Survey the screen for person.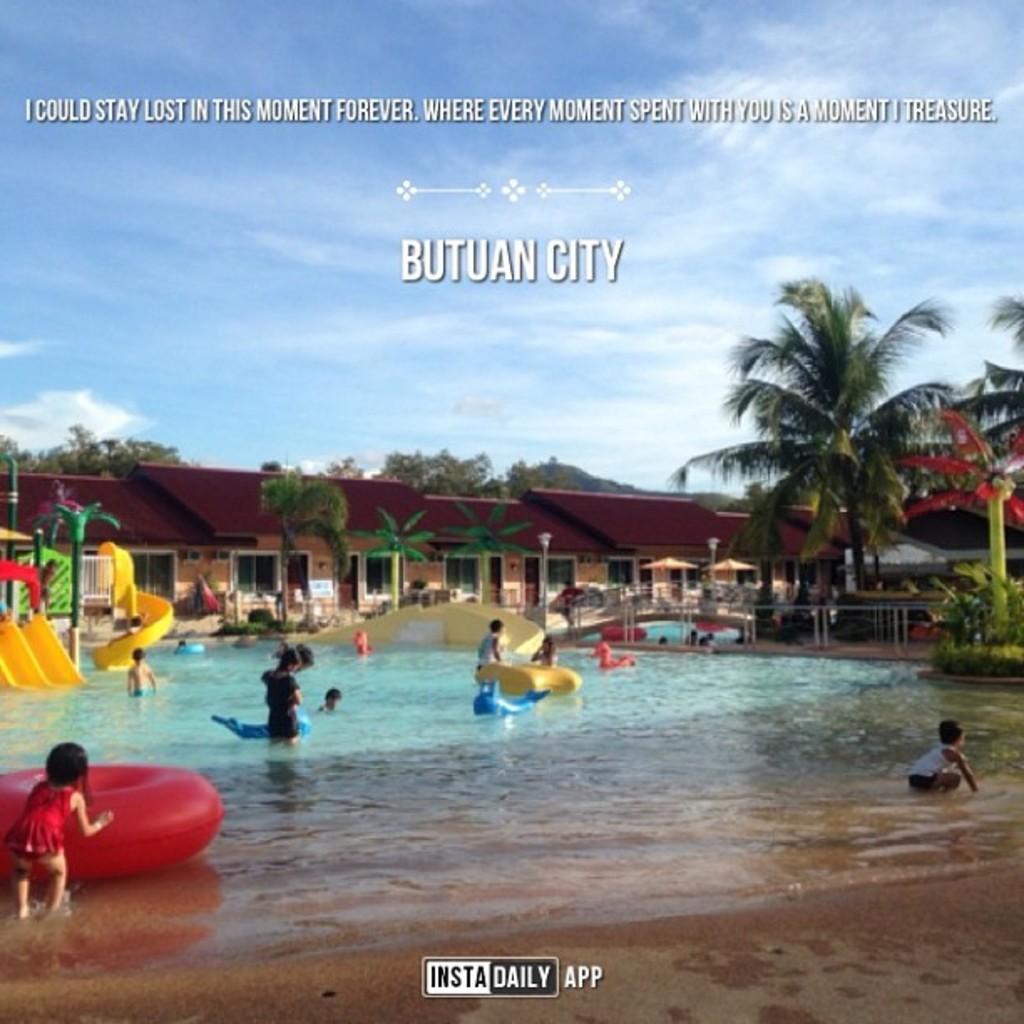
Survey found: [left=537, top=636, right=559, bottom=668].
